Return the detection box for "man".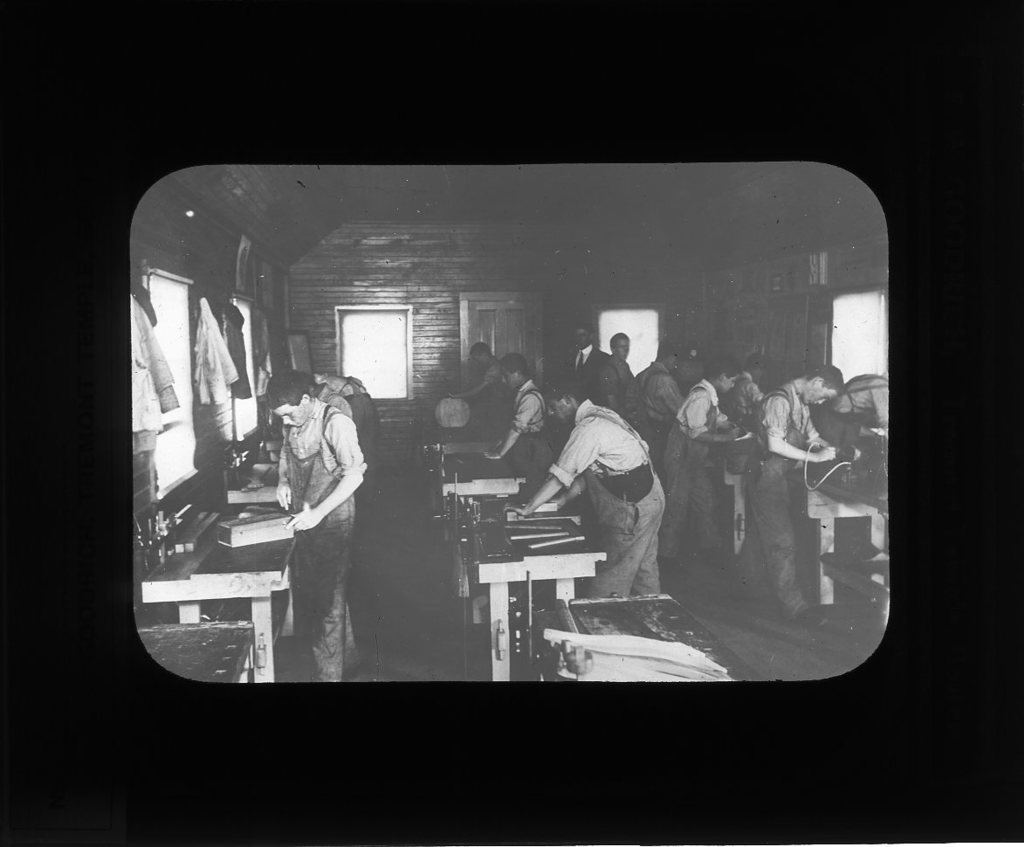
box(836, 374, 892, 423).
